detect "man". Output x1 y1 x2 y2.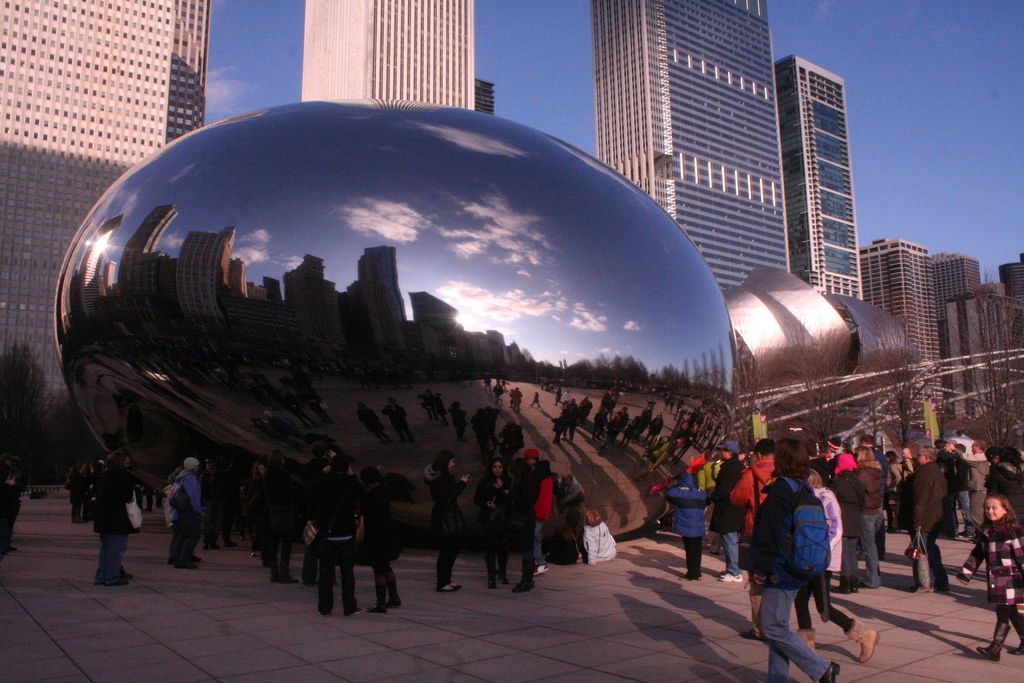
892 443 957 595.
